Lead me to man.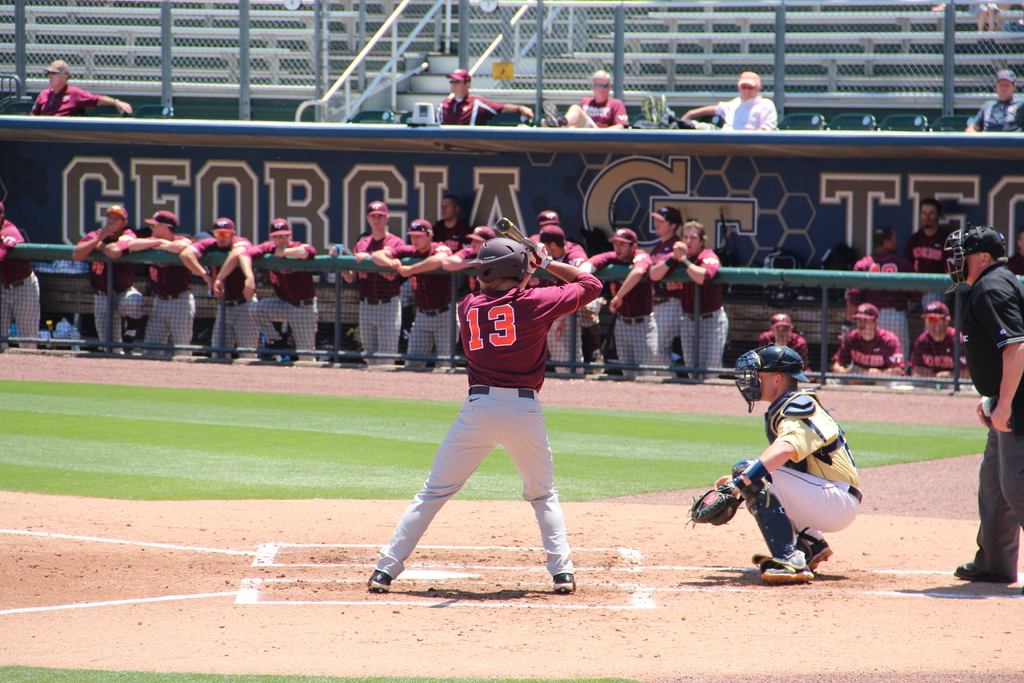
Lead to crop(586, 228, 664, 374).
